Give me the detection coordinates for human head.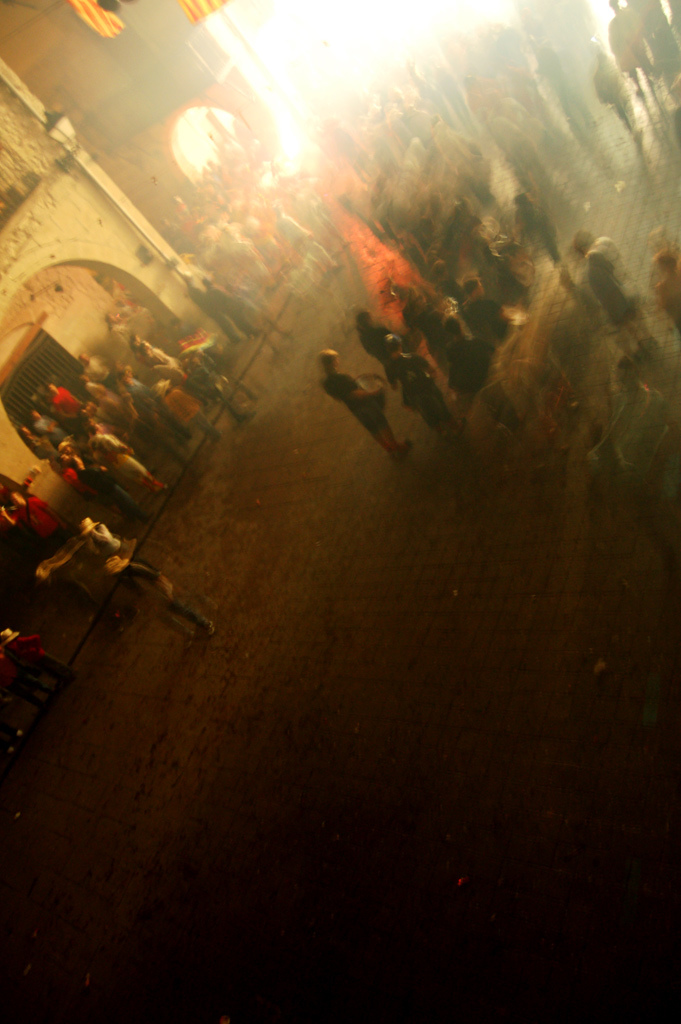
crop(0, 626, 19, 648).
